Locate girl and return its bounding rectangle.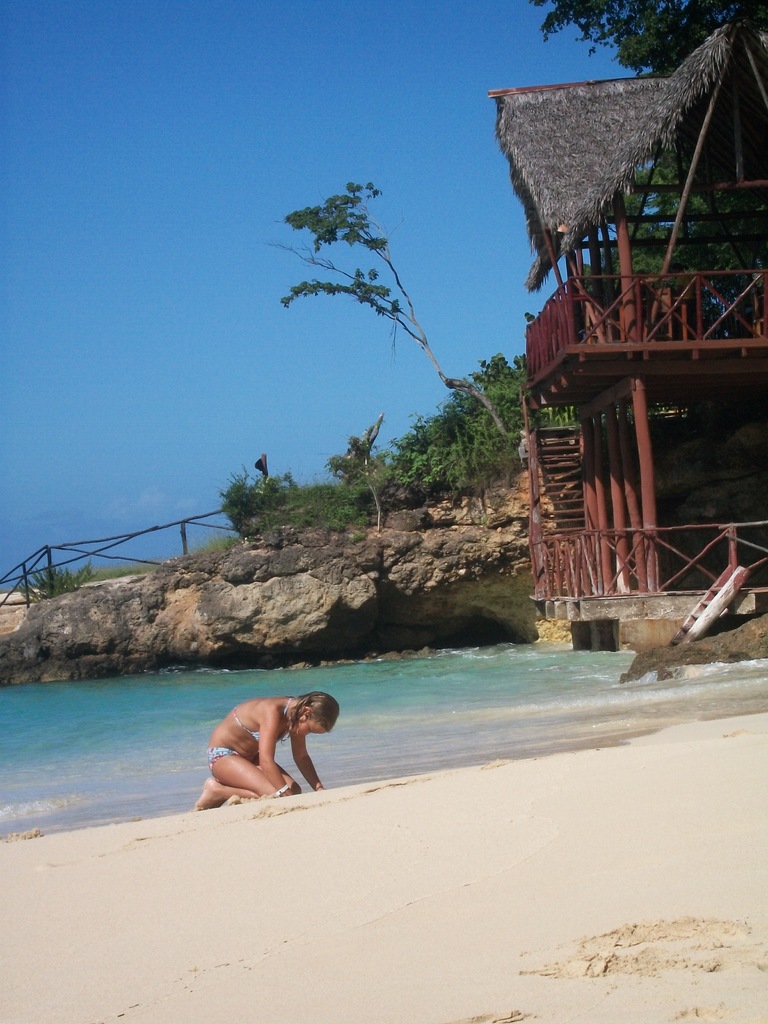
198,691,338,810.
